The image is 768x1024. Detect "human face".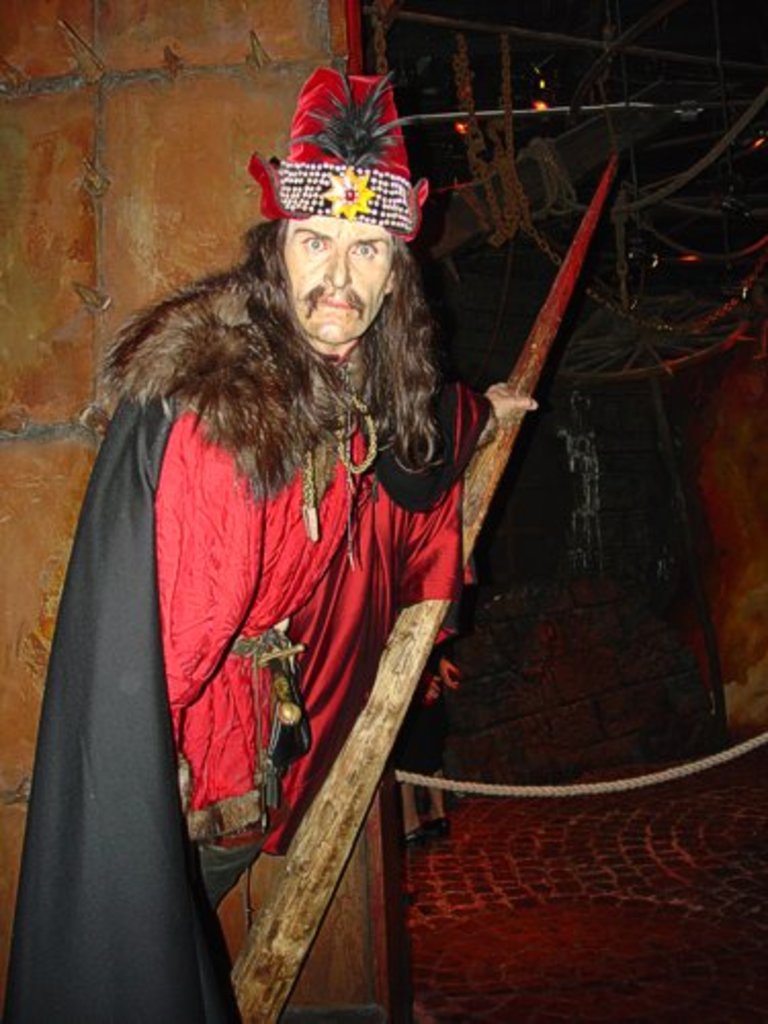
Detection: 283:211:391:346.
